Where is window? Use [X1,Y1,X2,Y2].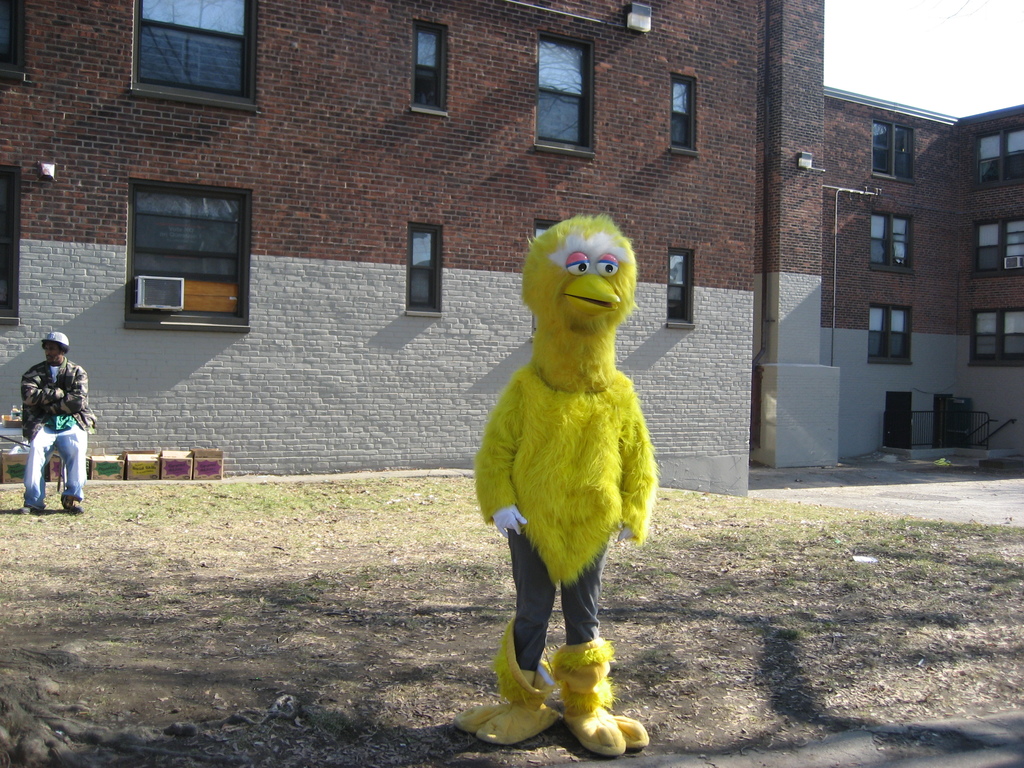
[974,214,1023,281].
